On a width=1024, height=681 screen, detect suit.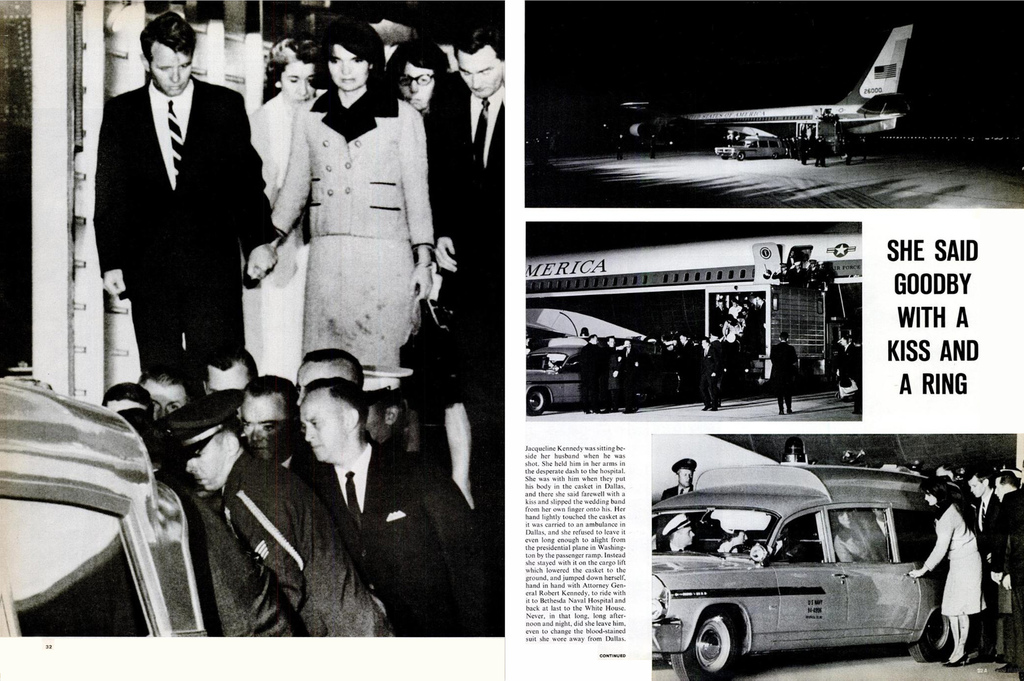
BBox(771, 343, 797, 408).
